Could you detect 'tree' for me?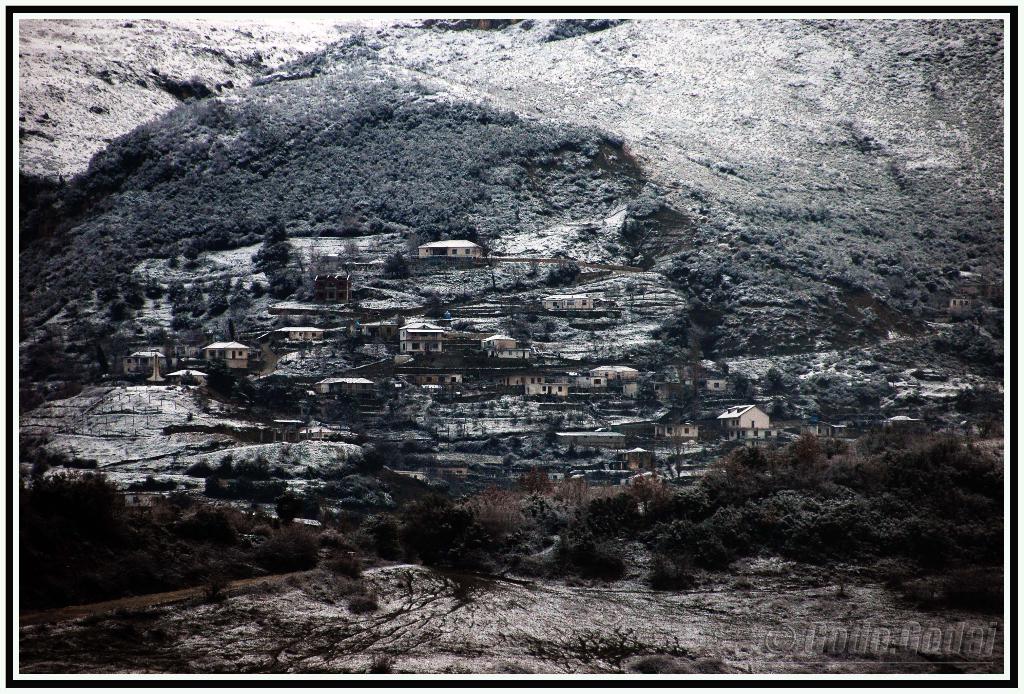
Detection result: [825,439,852,460].
